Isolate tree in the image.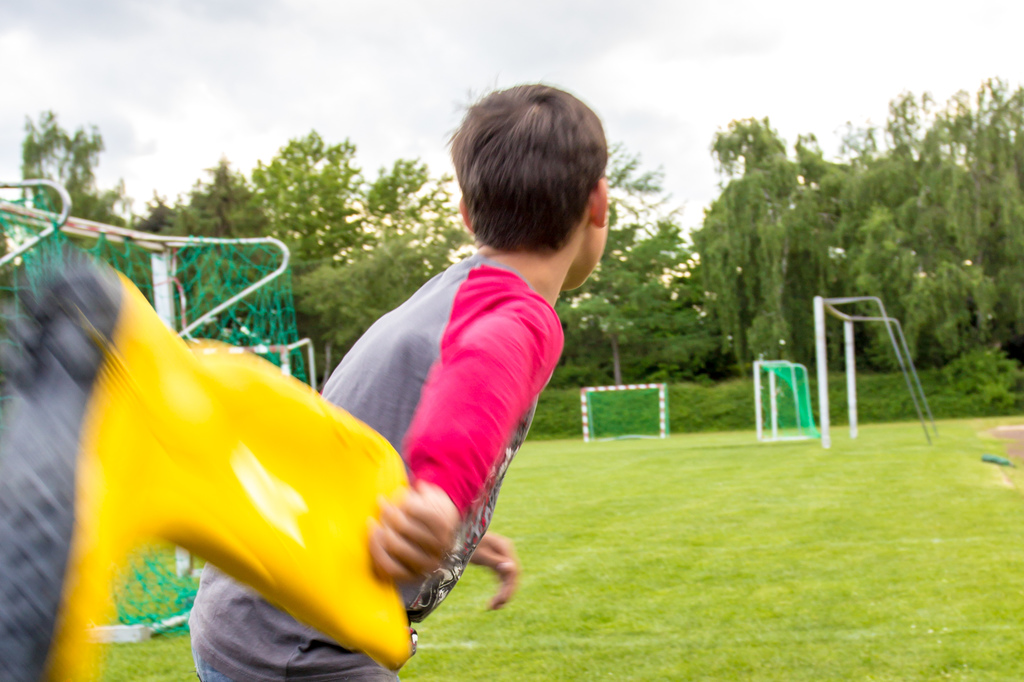
Isolated region: pyautogui.locateOnScreen(241, 127, 476, 393).
